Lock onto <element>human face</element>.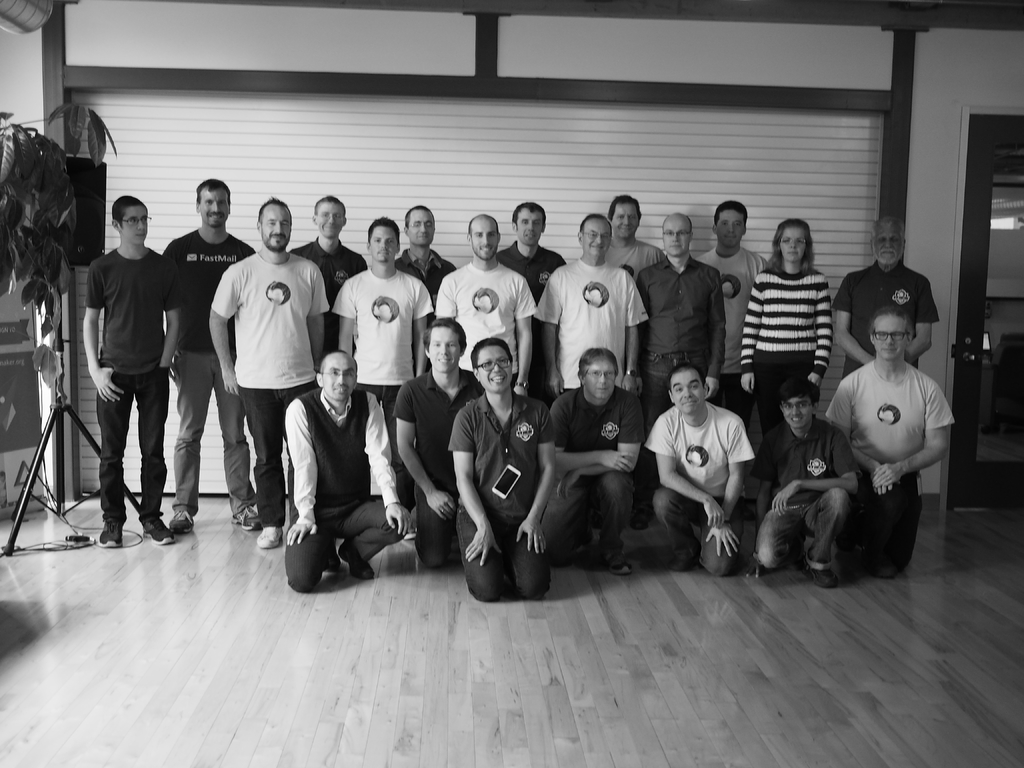
Locked: box=[781, 227, 806, 262].
